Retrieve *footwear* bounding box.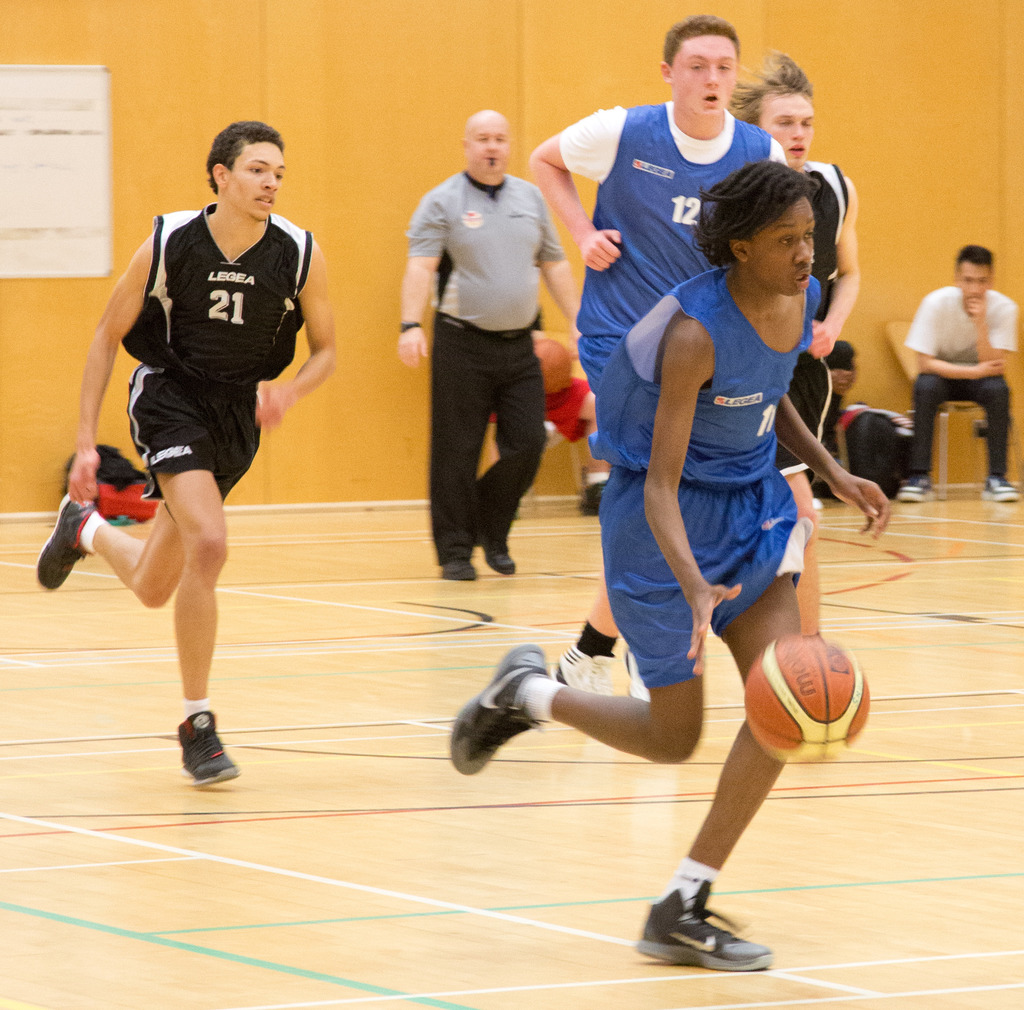
Bounding box: 899:487:927:503.
